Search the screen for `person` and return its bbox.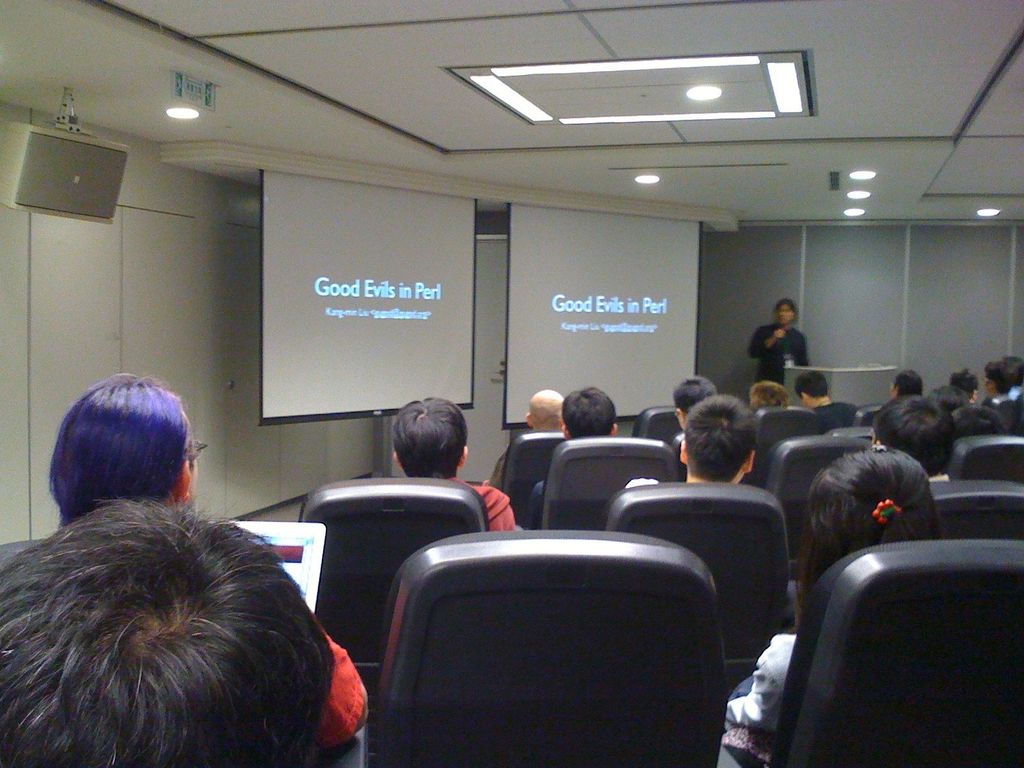
Found: [left=392, top=397, right=516, bottom=532].
